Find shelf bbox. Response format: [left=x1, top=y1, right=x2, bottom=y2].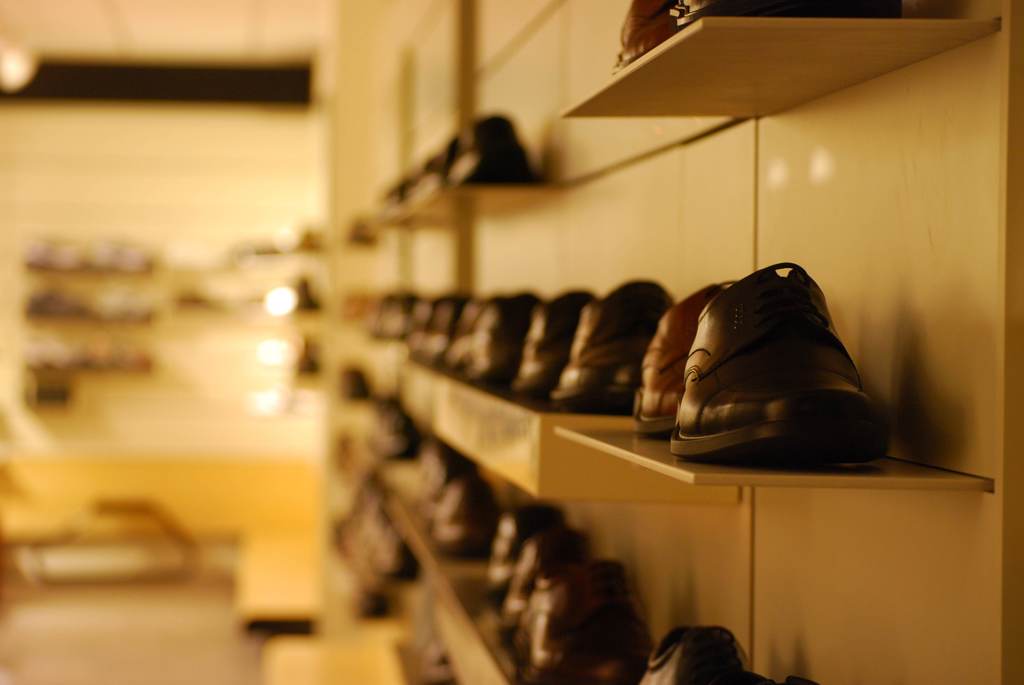
[left=17, top=344, right=157, bottom=413].
